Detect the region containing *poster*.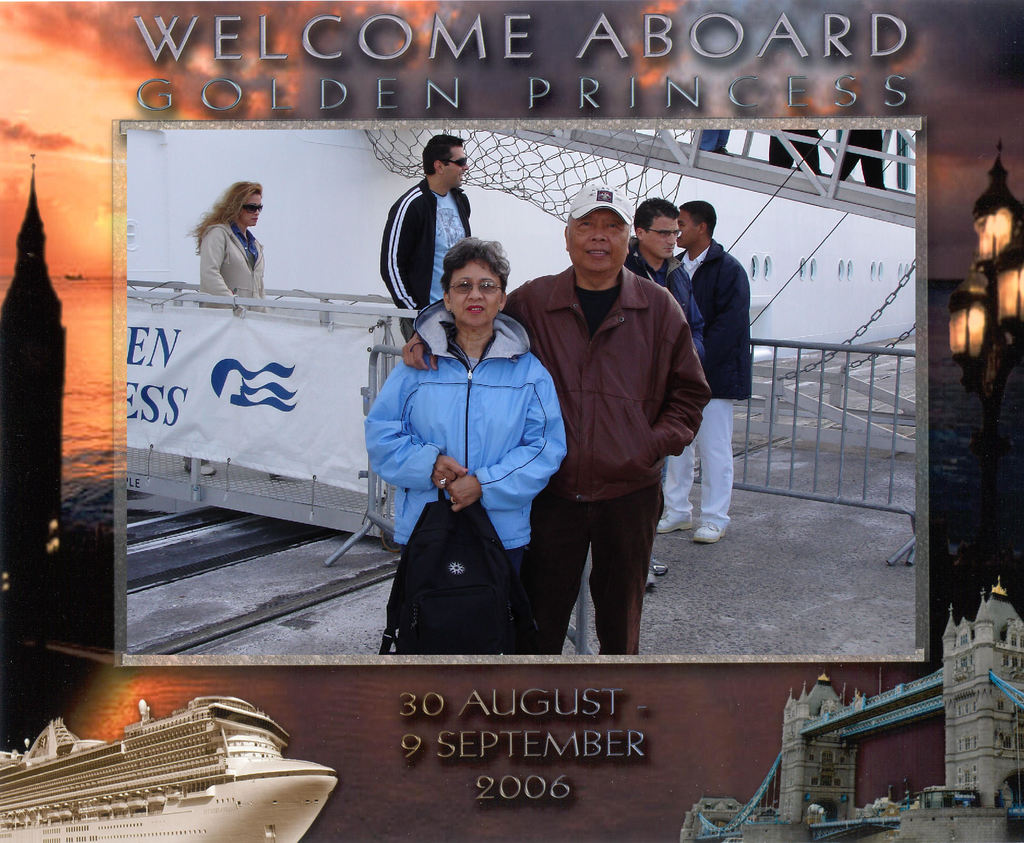
bbox=(129, 129, 919, 655).
